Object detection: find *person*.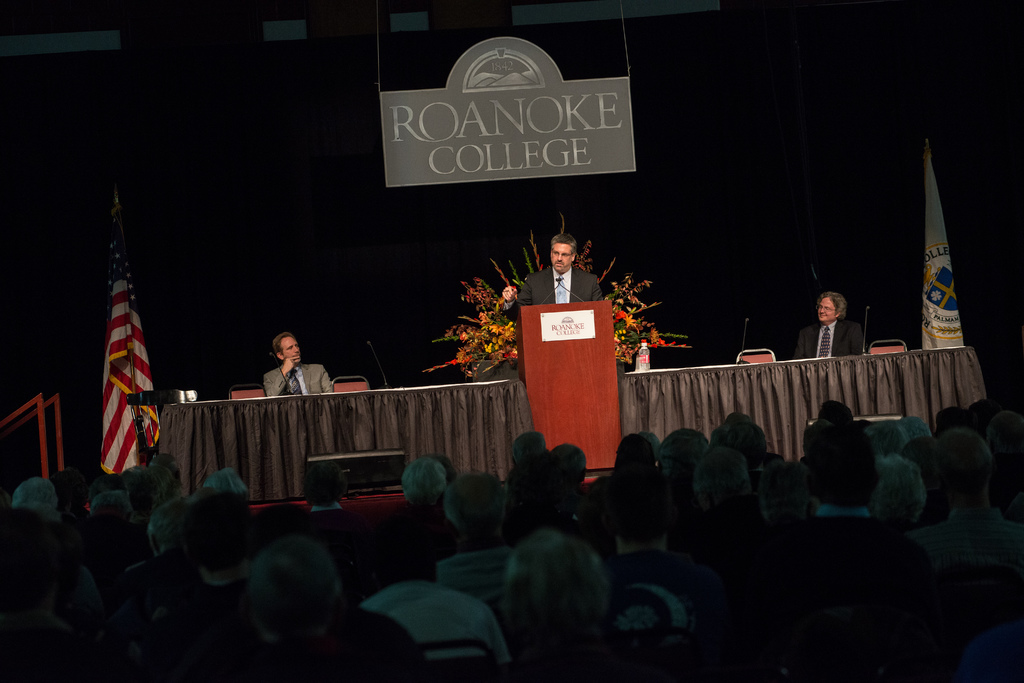
bbox=(804, 417, 835, 468).
